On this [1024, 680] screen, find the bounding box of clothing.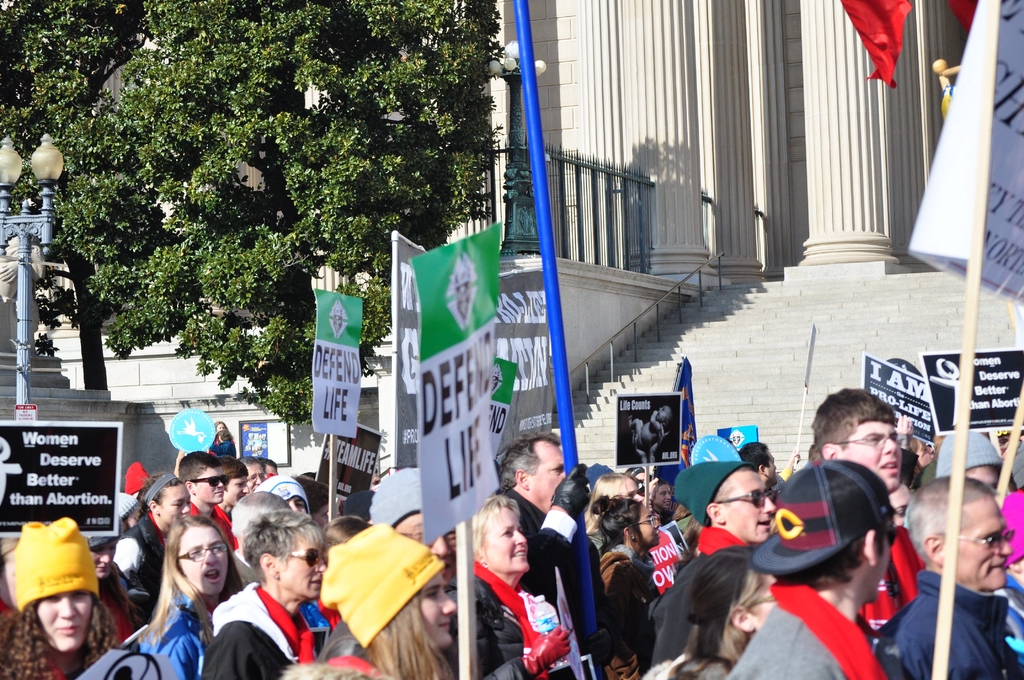
Bounding box: crop(197, 433, 235, 467).
